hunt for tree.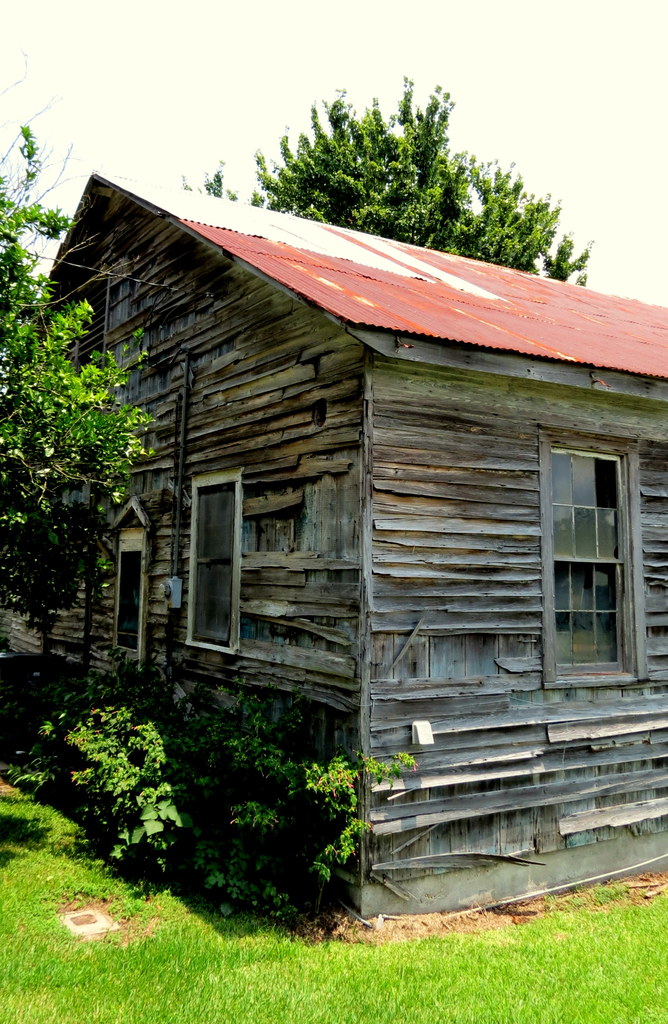
Hunted down at select_region(175, 63, 605, 289).
